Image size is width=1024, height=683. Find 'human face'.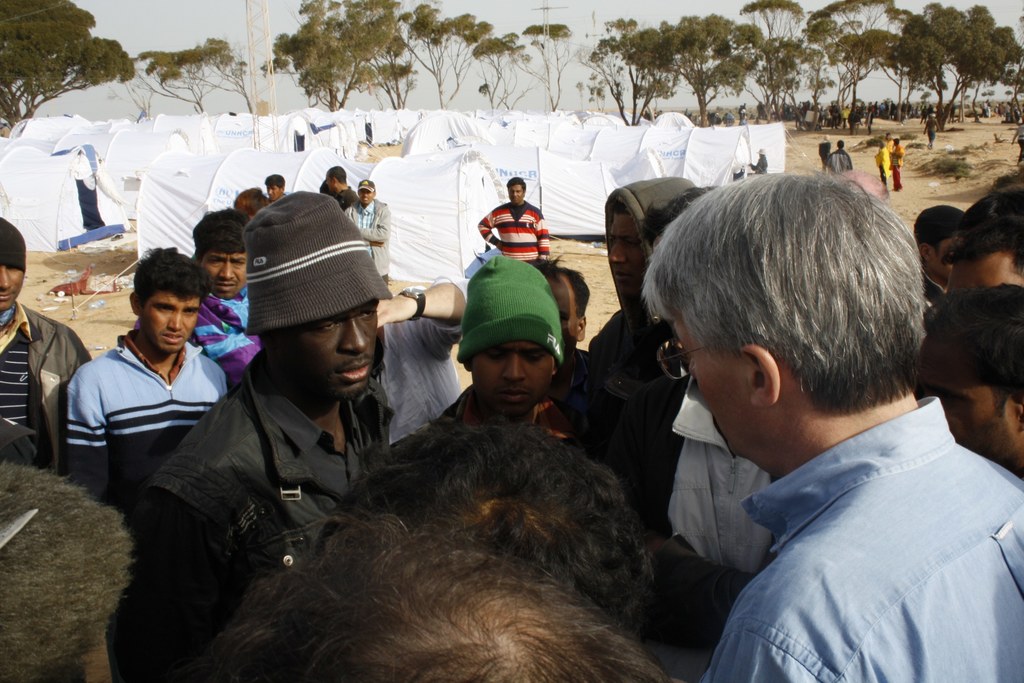
(200,253,244,291).
